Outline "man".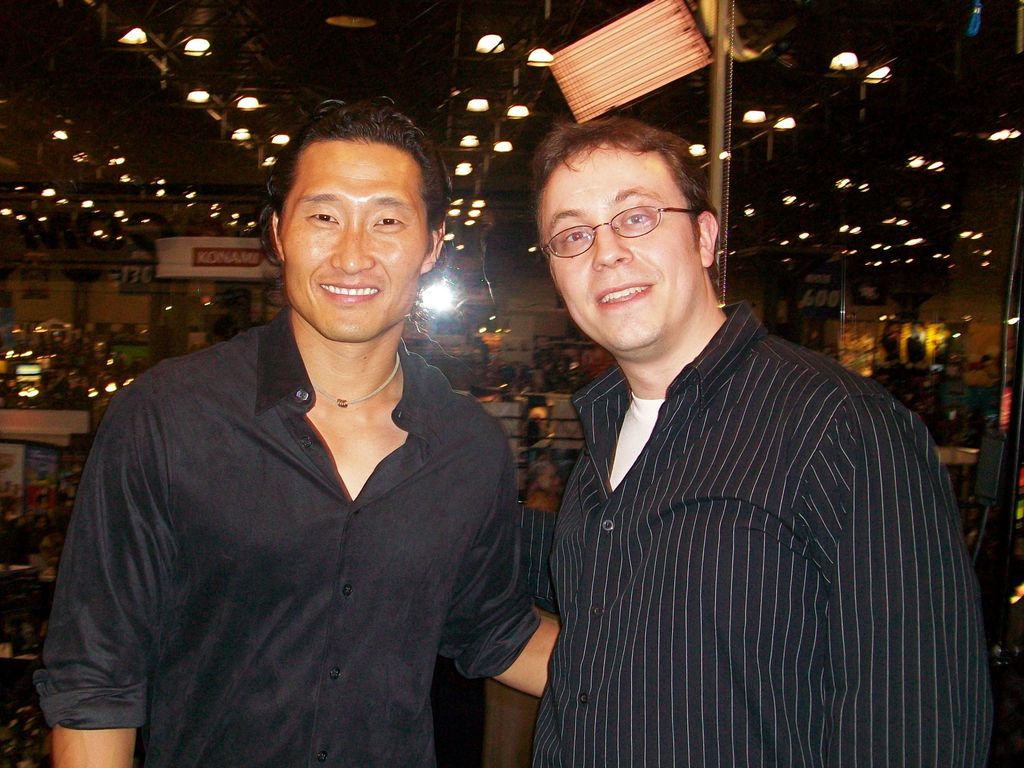
Outline: 37, 101, 559, 767.
